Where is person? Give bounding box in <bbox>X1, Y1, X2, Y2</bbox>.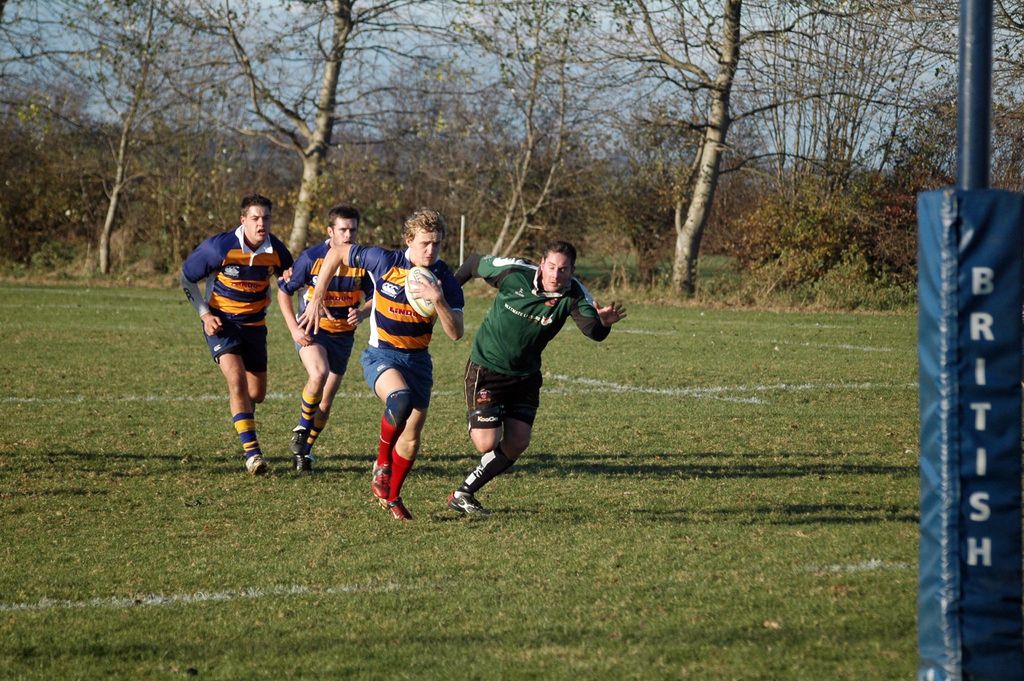
<bbox>457, 240, 627, 506</bbox>.
